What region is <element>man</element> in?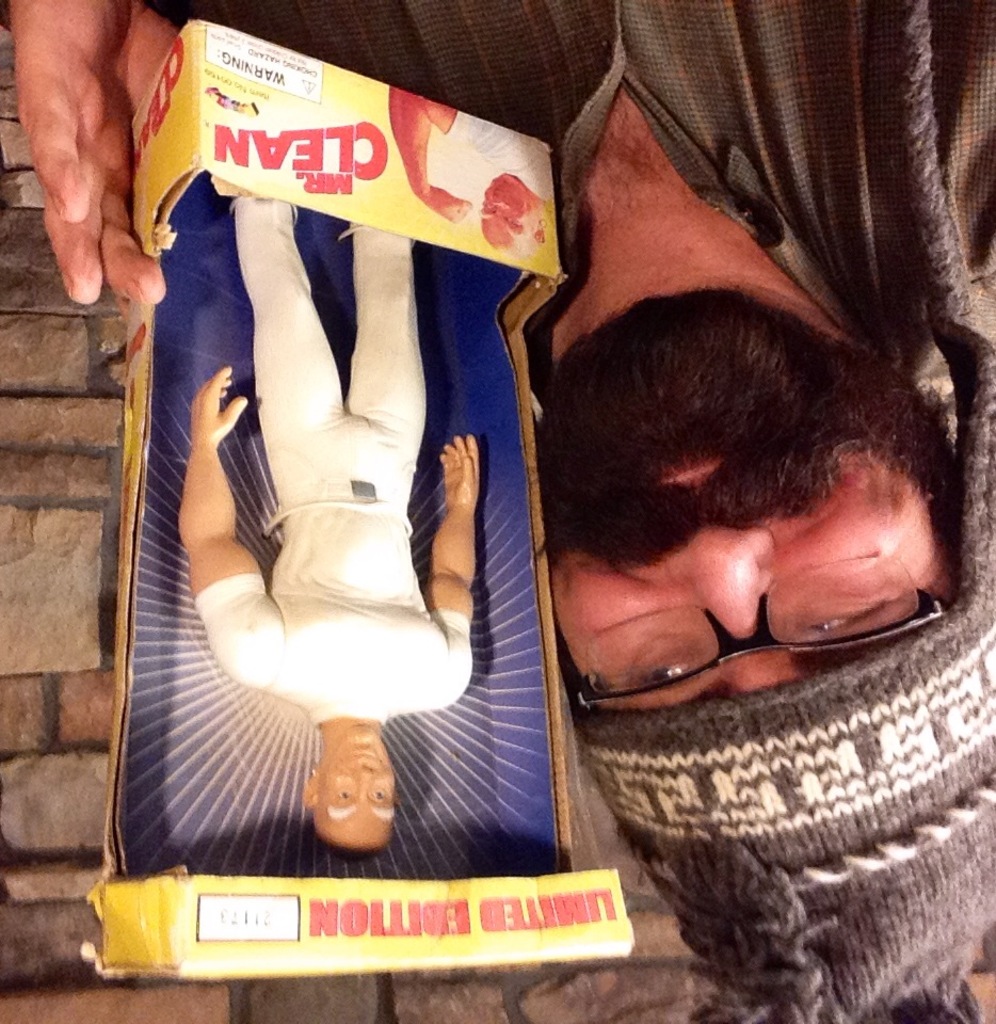
148 161 527 810.
